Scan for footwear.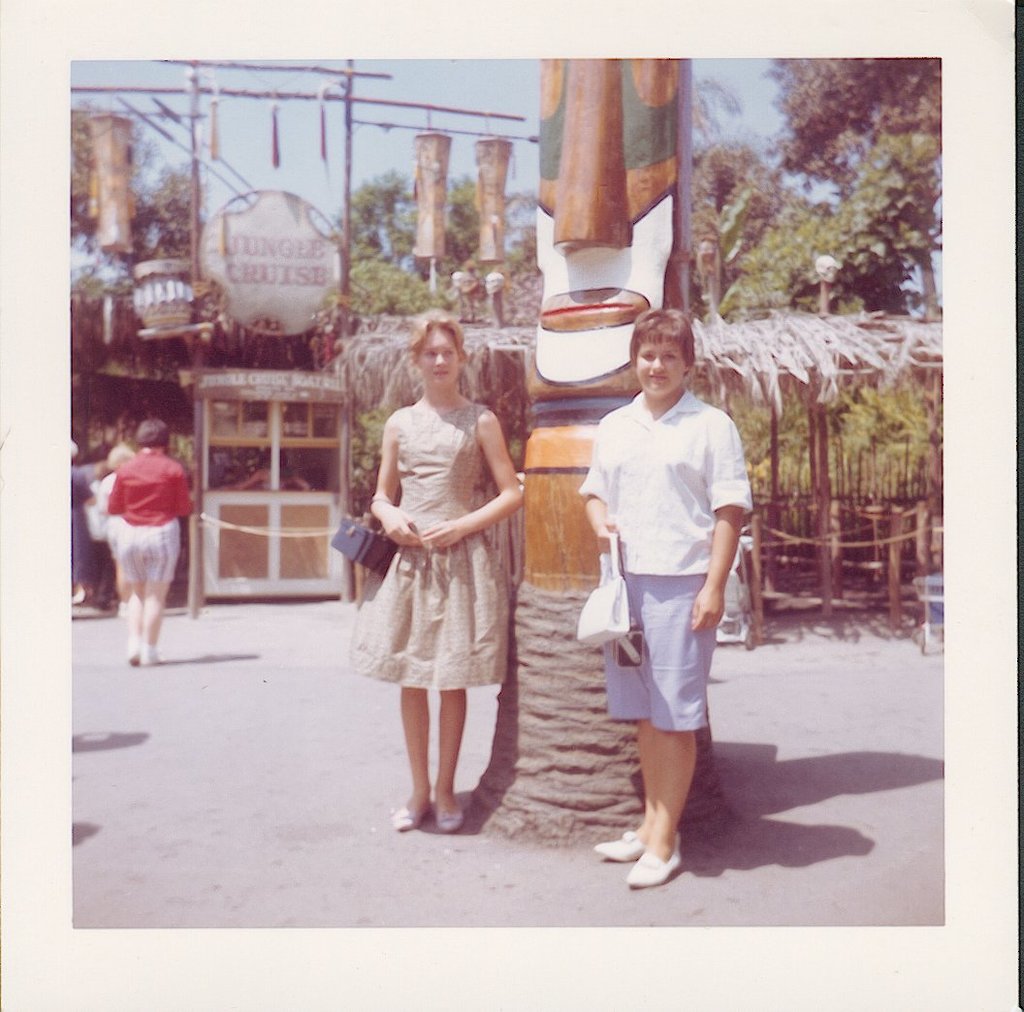
Scan result: Rect(147, 640, 162, 665).
